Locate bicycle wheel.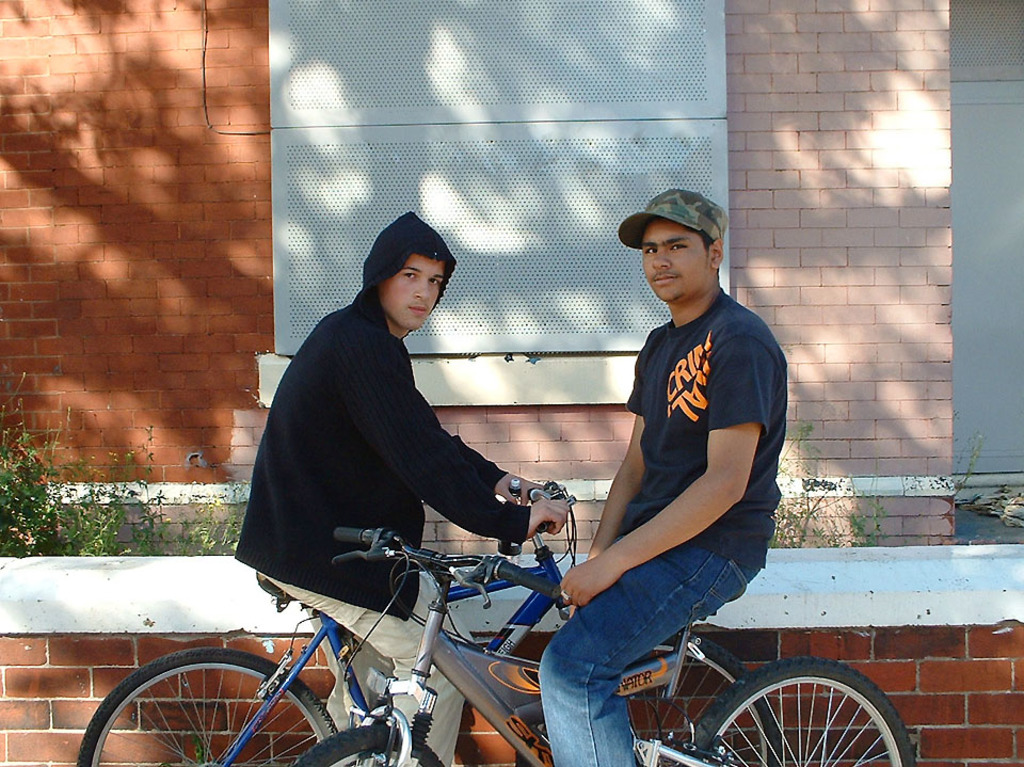
Bounding box: pyautogui.locateOnScreen(515, 630, 788, 766).
